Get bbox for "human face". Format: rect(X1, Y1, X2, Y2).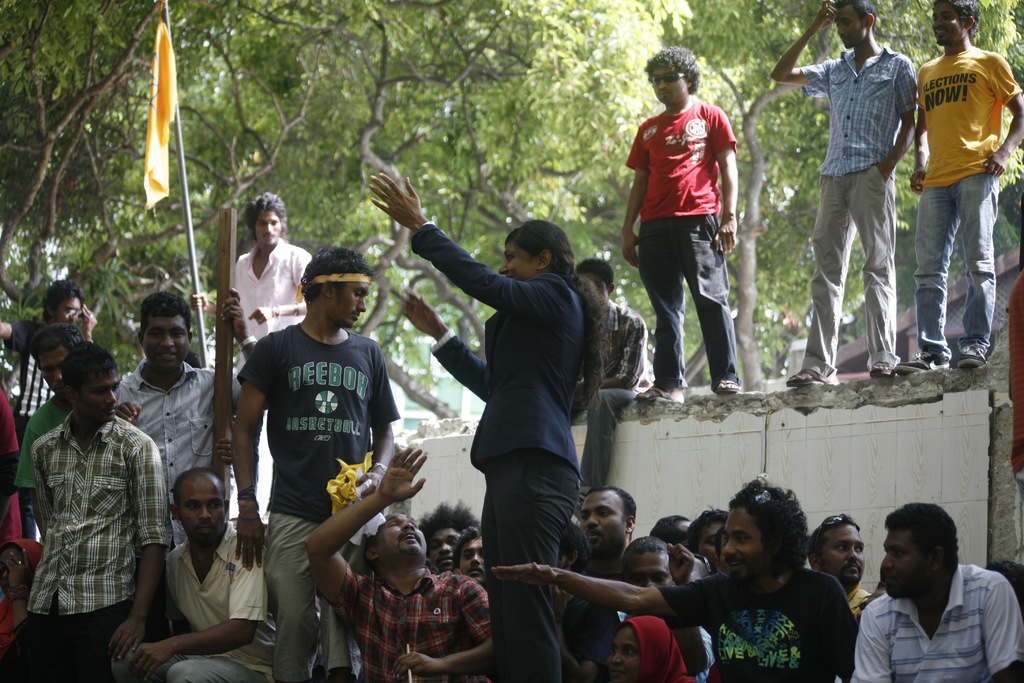
rect(822, 525, 863, 588).
